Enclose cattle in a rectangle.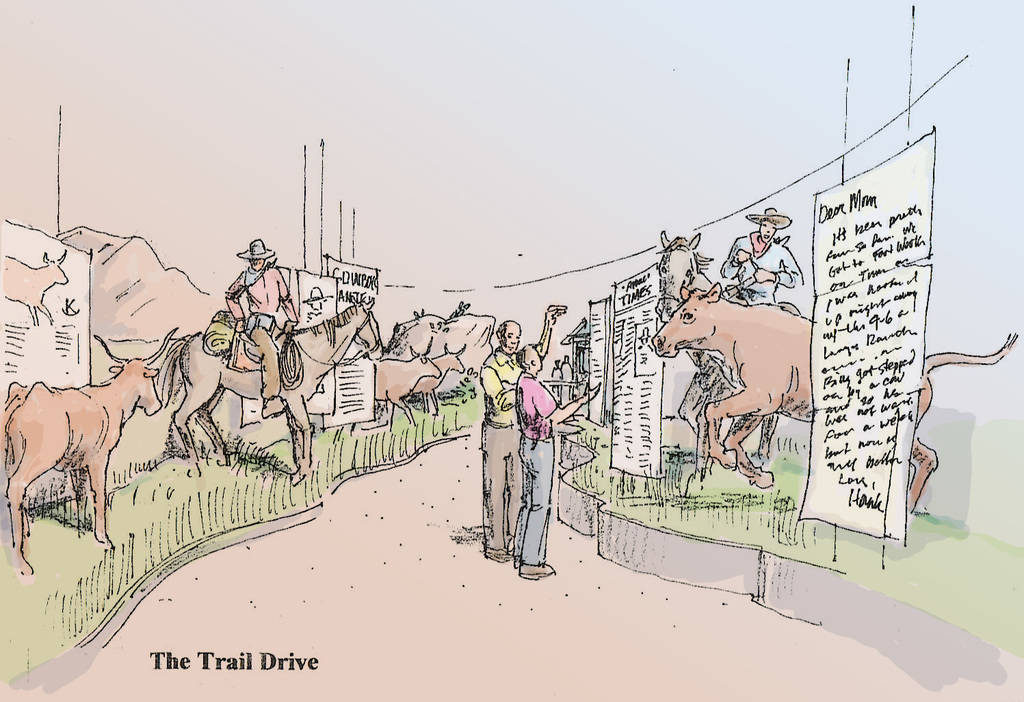
5, 361, 136, 570.
